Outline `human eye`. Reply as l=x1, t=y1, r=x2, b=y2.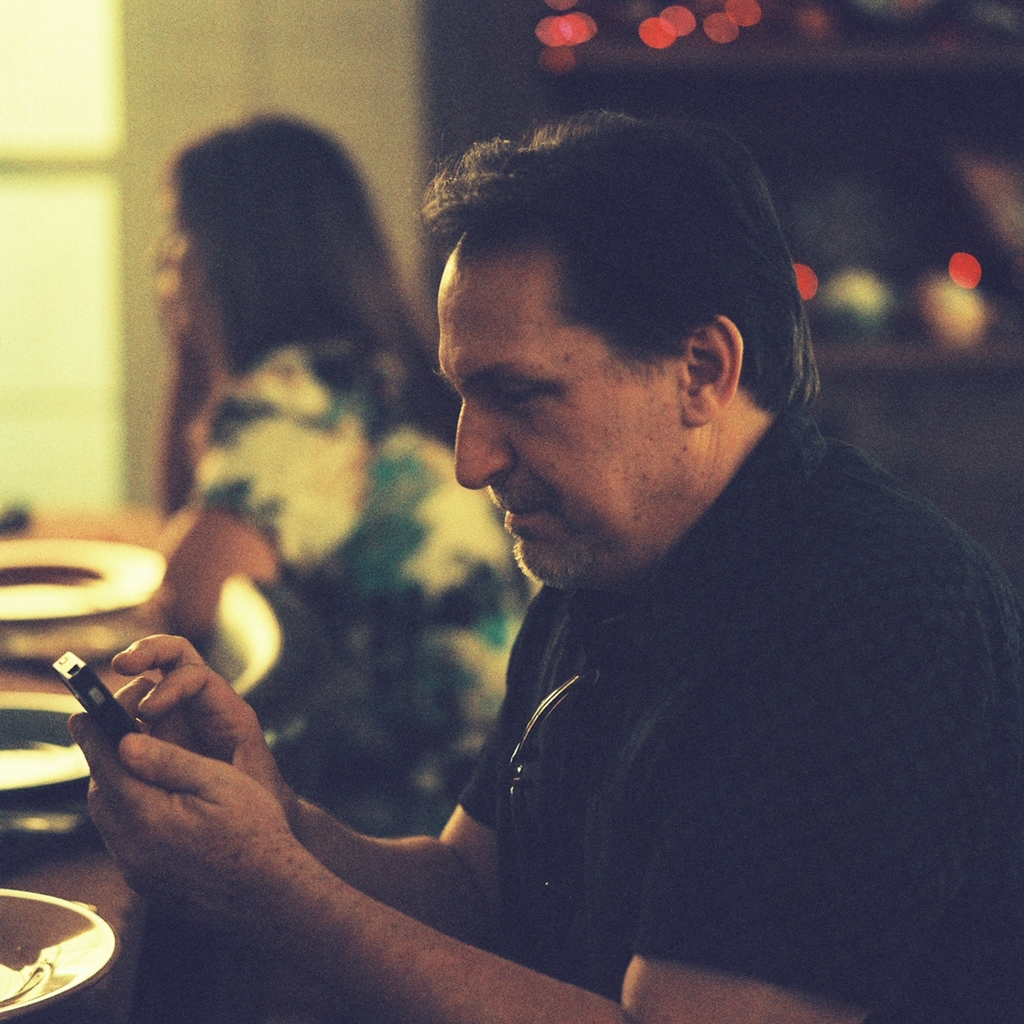
l=482, t=364, r=549, b=415.
